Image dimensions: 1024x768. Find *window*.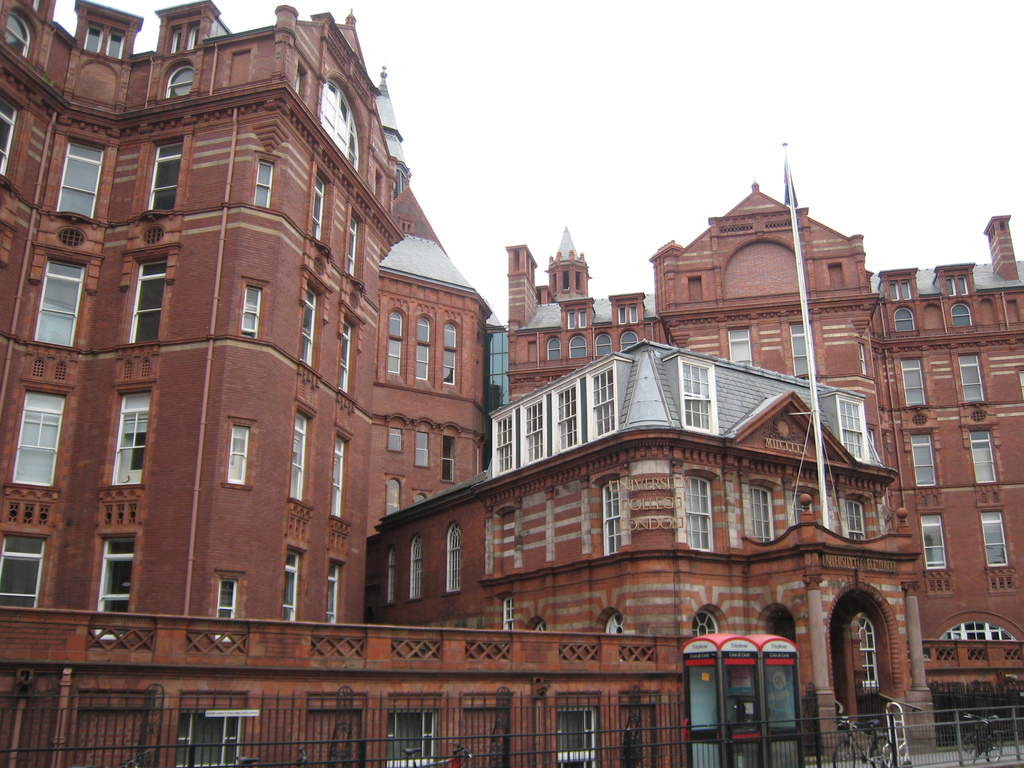
rect(1018, 368, 1023, 401).
